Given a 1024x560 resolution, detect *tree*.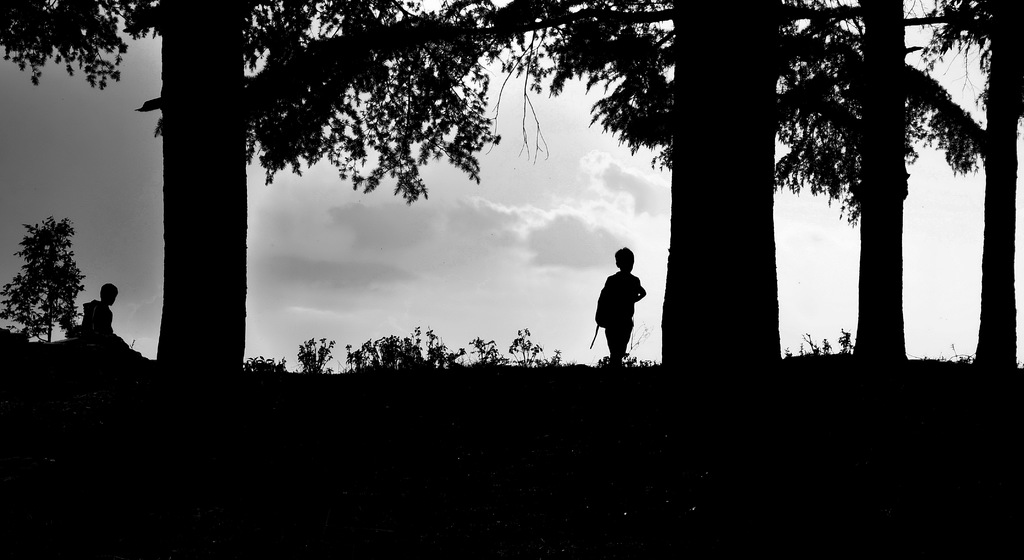
<bbox>7, 187, 85, 346</bbox>.
